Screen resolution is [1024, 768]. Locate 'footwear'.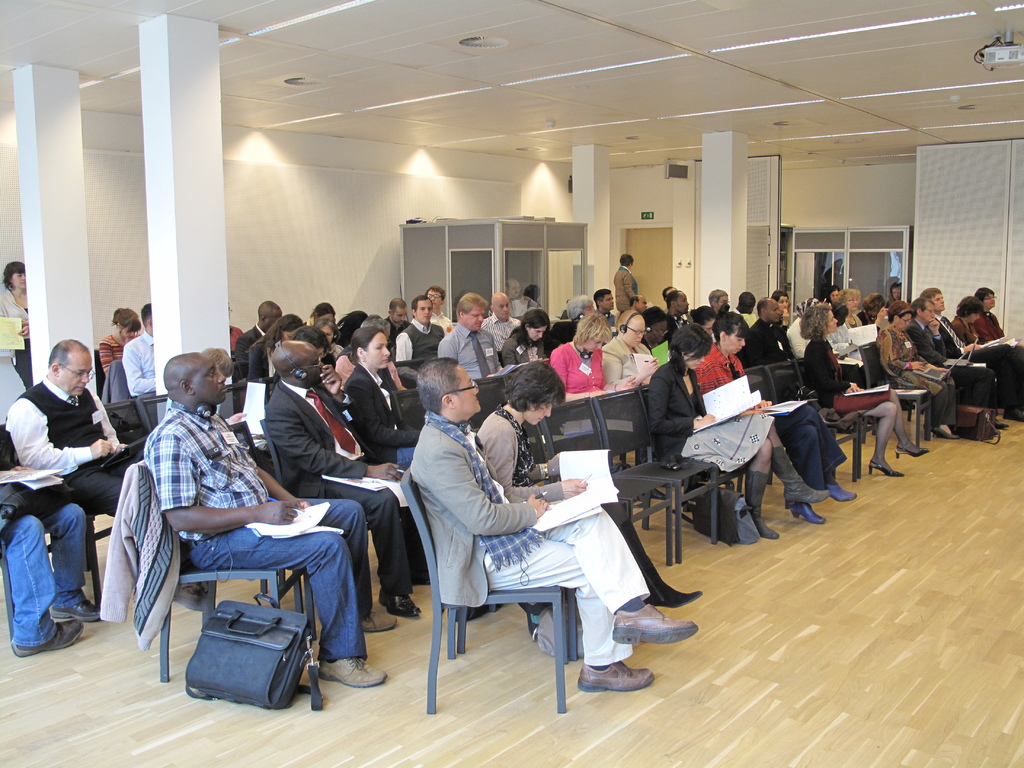
[left=649, top=490, right=665, bottom=500].
